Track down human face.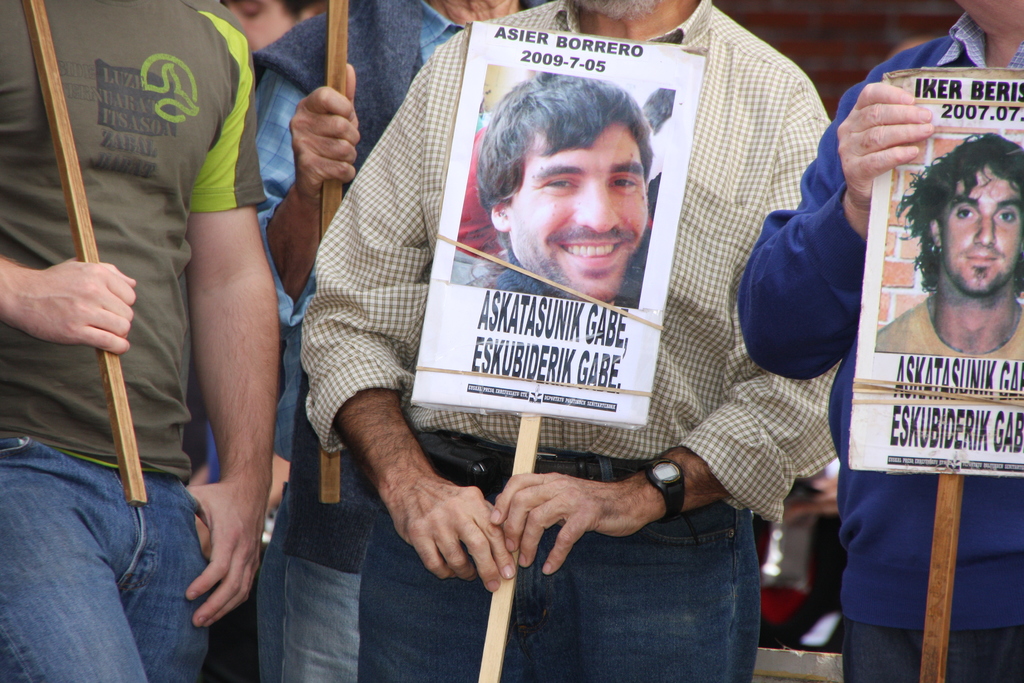
Tracked to x1=939, y1=163, x2=1023, y2=299.
